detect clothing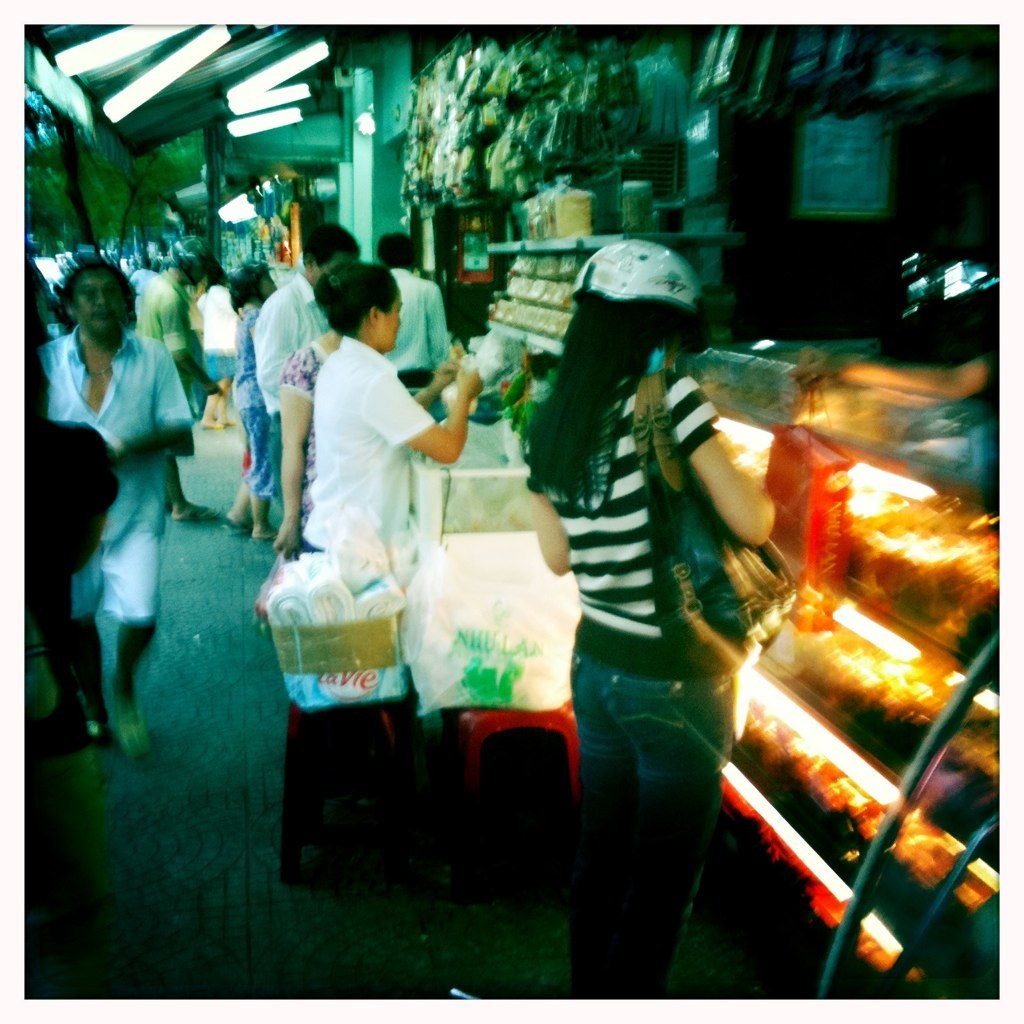
<bbox>521, 370, 720, 673</bbox>
